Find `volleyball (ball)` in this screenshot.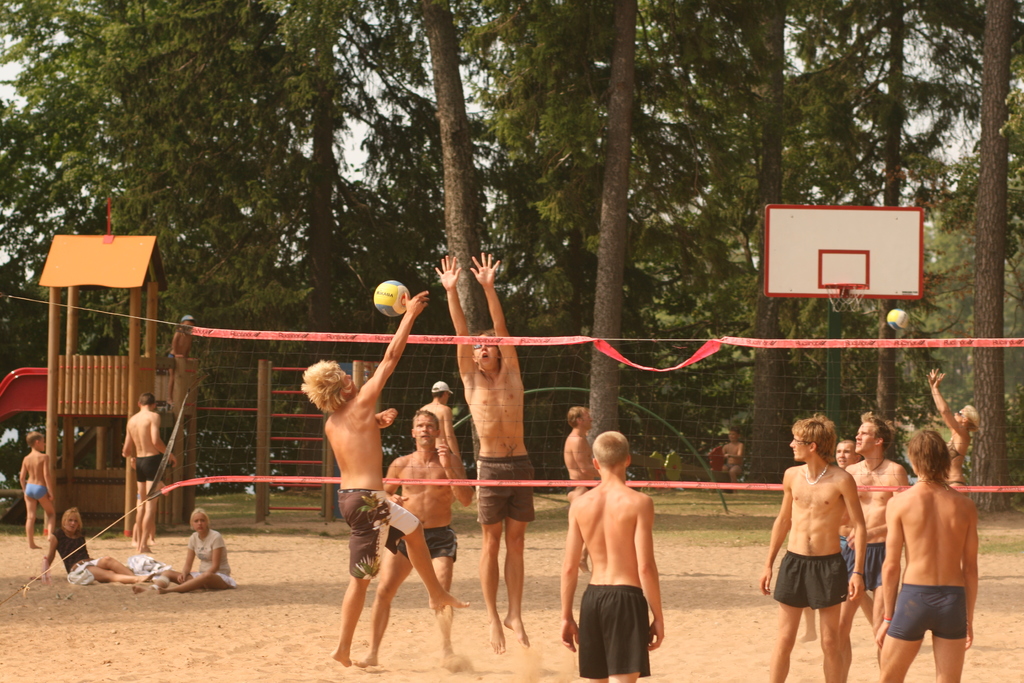
The bounding box for `volleyball (ball)` is detection(374, 278, 409, 318).
